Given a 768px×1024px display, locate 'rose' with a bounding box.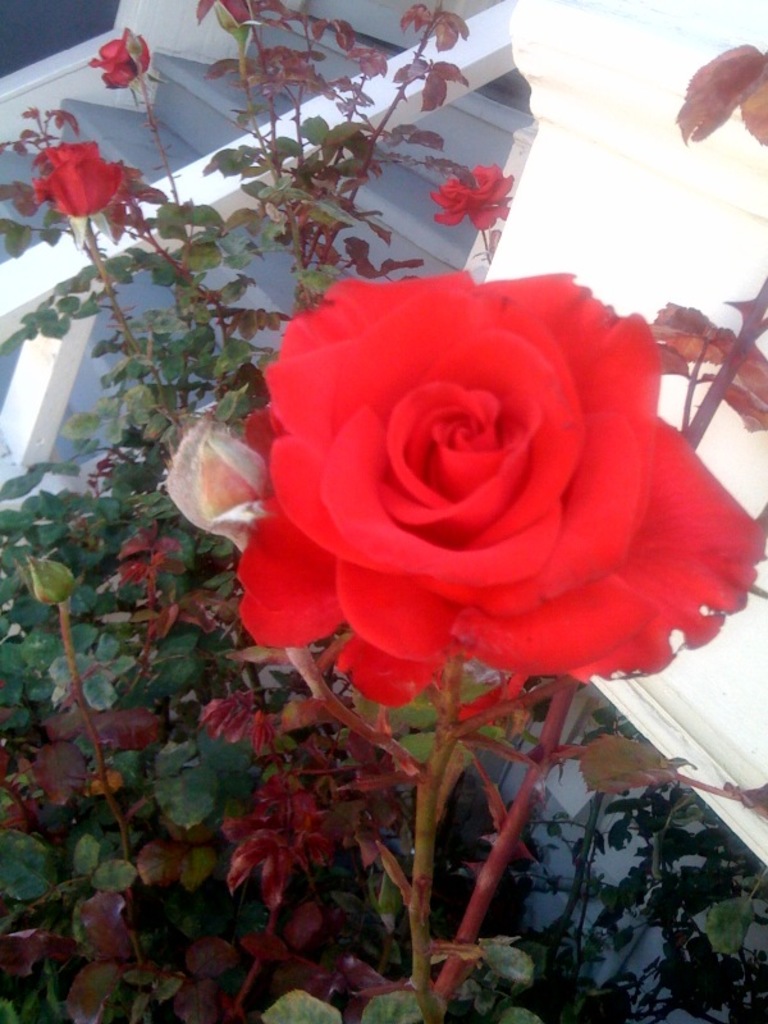
Located: [33, 136, 125, 220].
